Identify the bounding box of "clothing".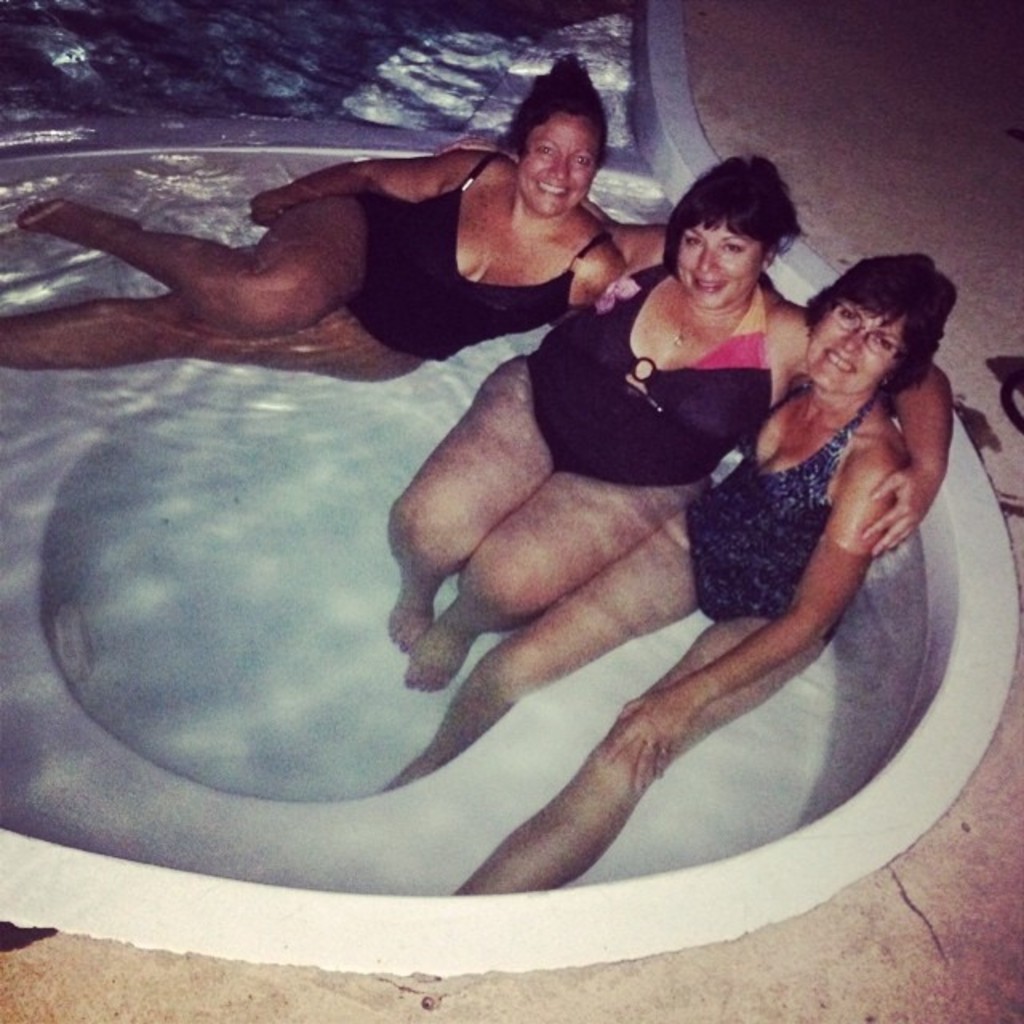
680,368,885,630.
